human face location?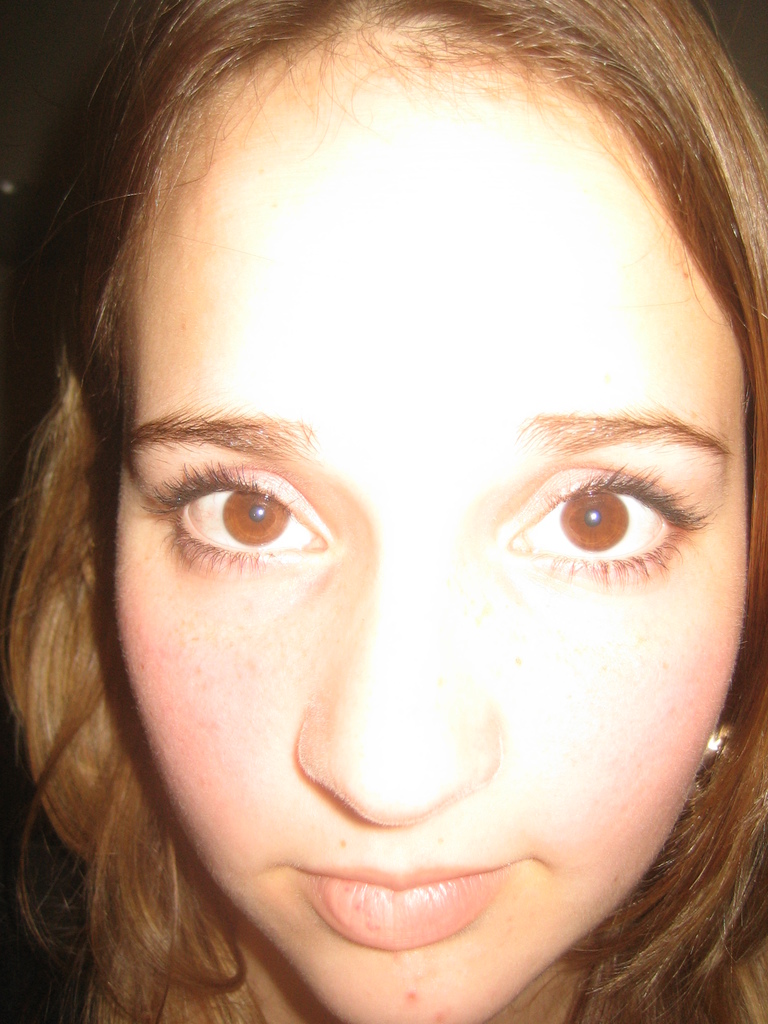
<box>116,27,748,1023</box>
